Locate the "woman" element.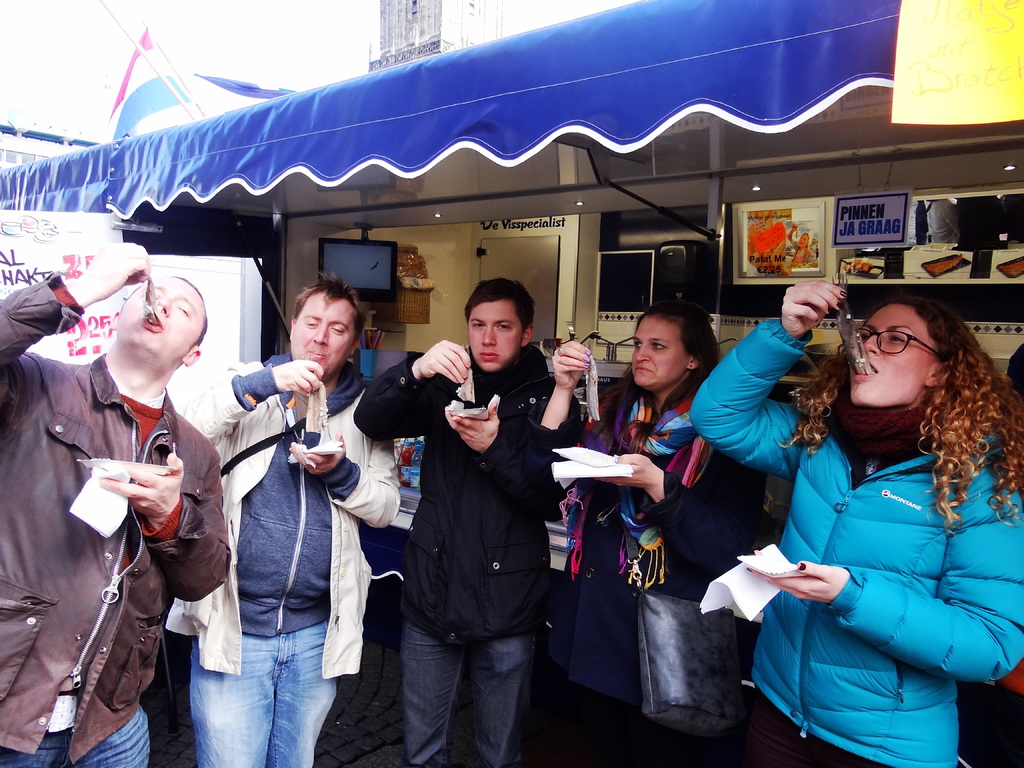
Element bbox: 523/296/766/766.
